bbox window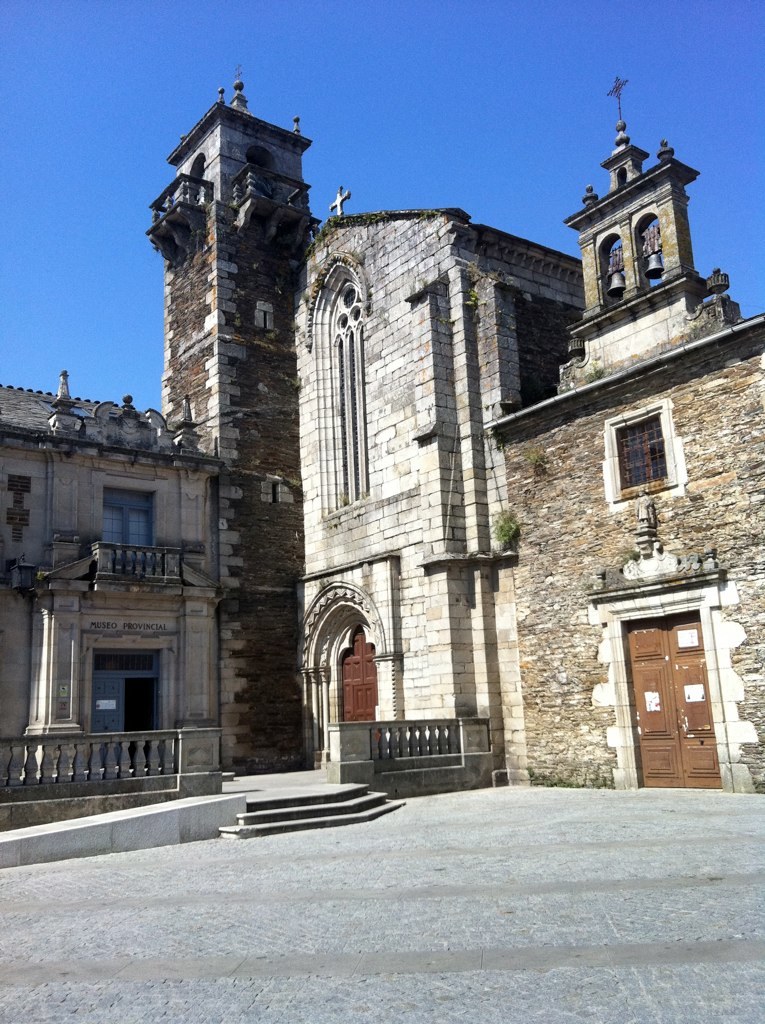
(605, 401, 681, 502)
